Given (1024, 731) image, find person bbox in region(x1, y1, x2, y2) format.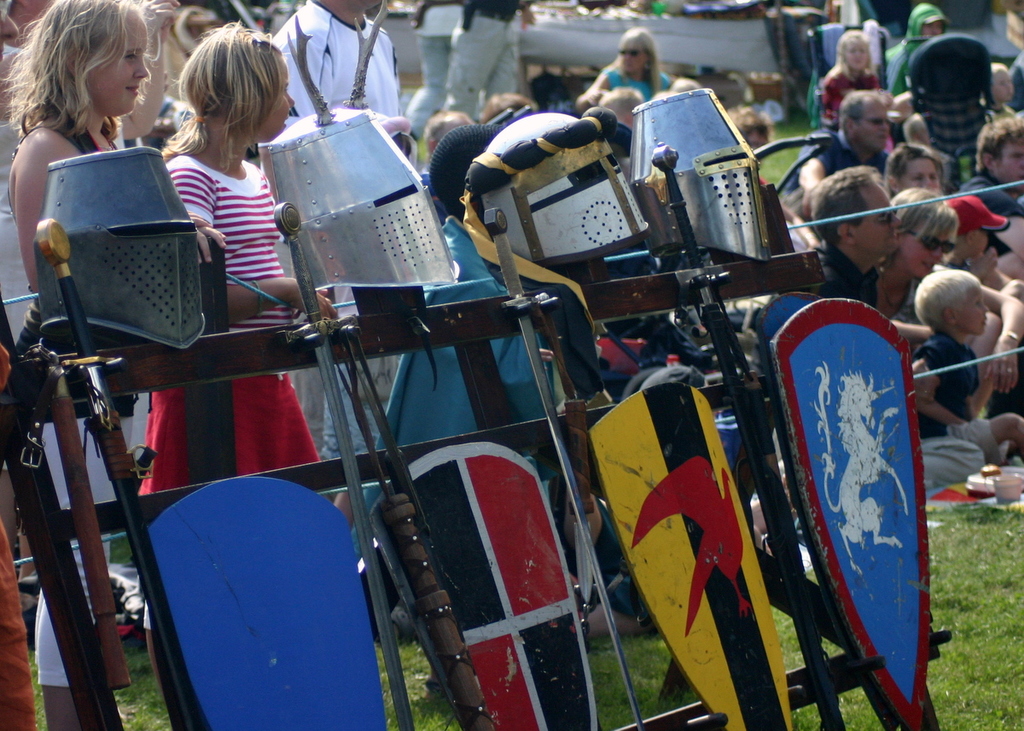
region(281, 0, 412, 164).
